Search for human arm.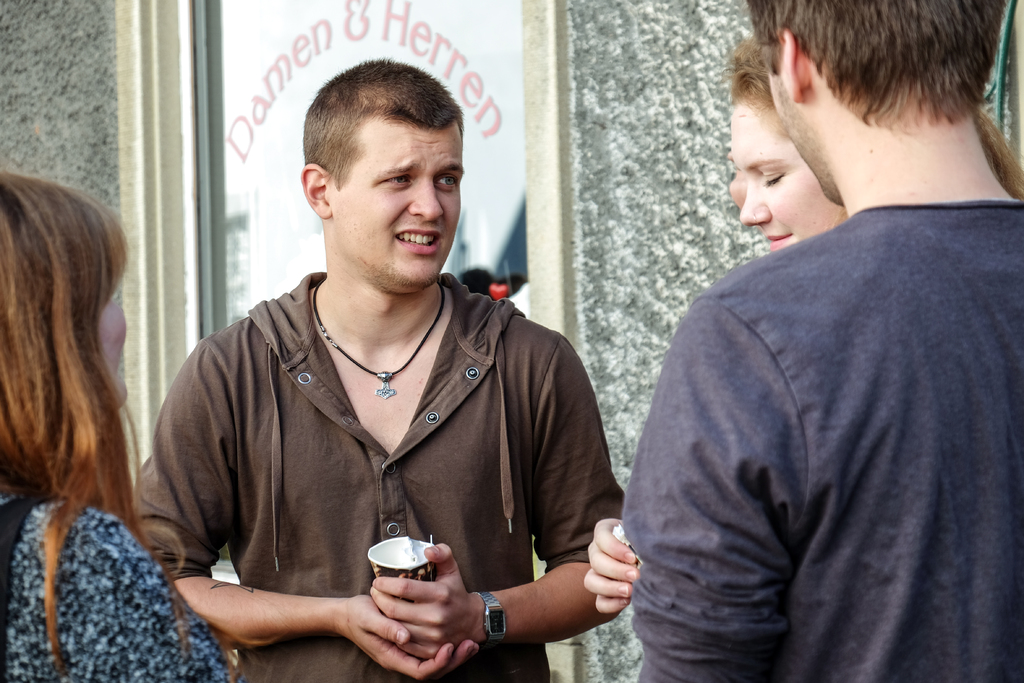
Found at x1=368 y1=342 x2=630 y2=657.
